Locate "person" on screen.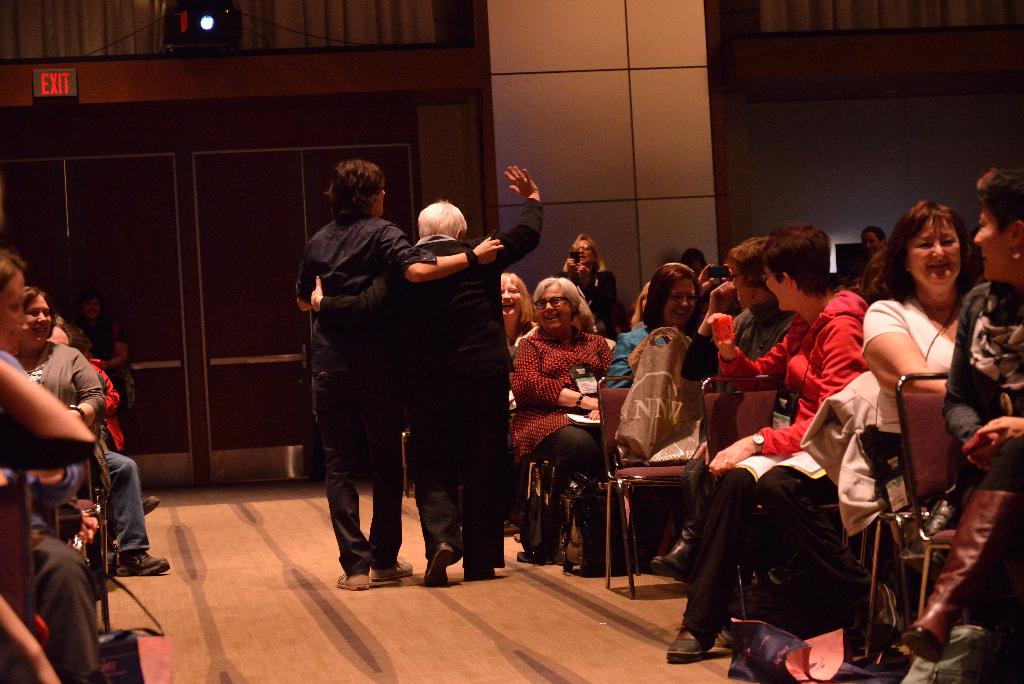
On screen at <box>614,262,707,392</box>.
